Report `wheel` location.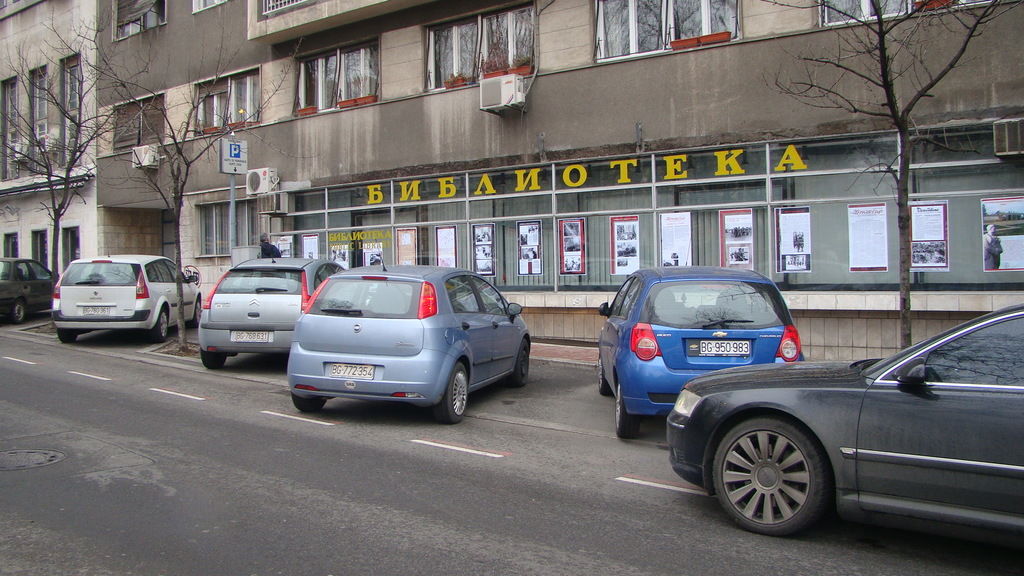
Report: {"x1": 718, "y1": 410, "x2": 846, "y2": 527}.
